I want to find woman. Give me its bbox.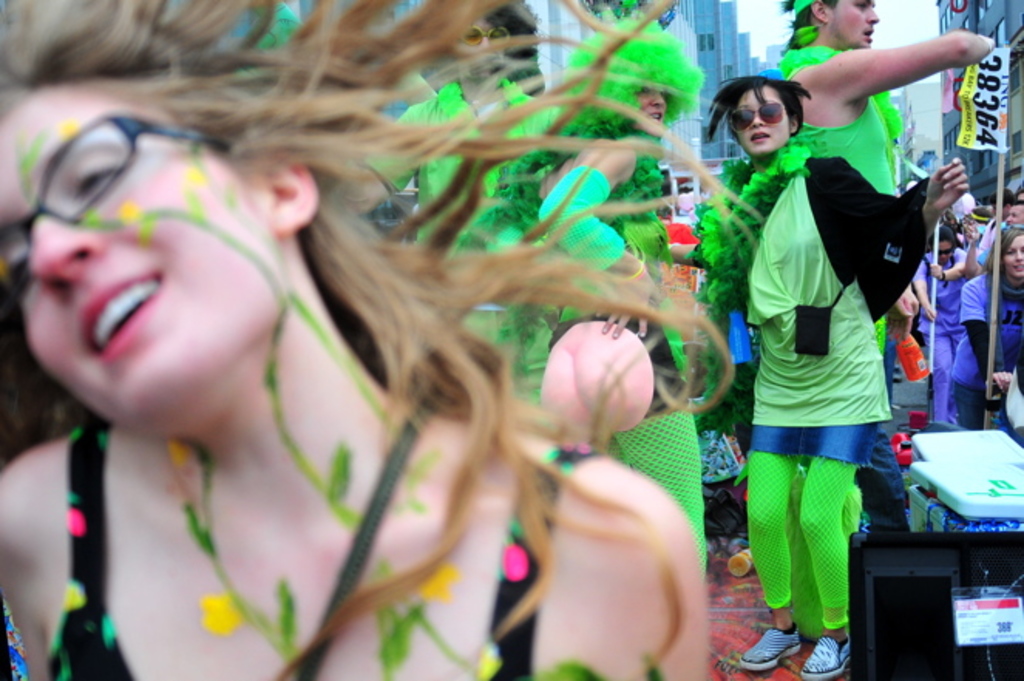
crop(360, 0, 571, 383).
